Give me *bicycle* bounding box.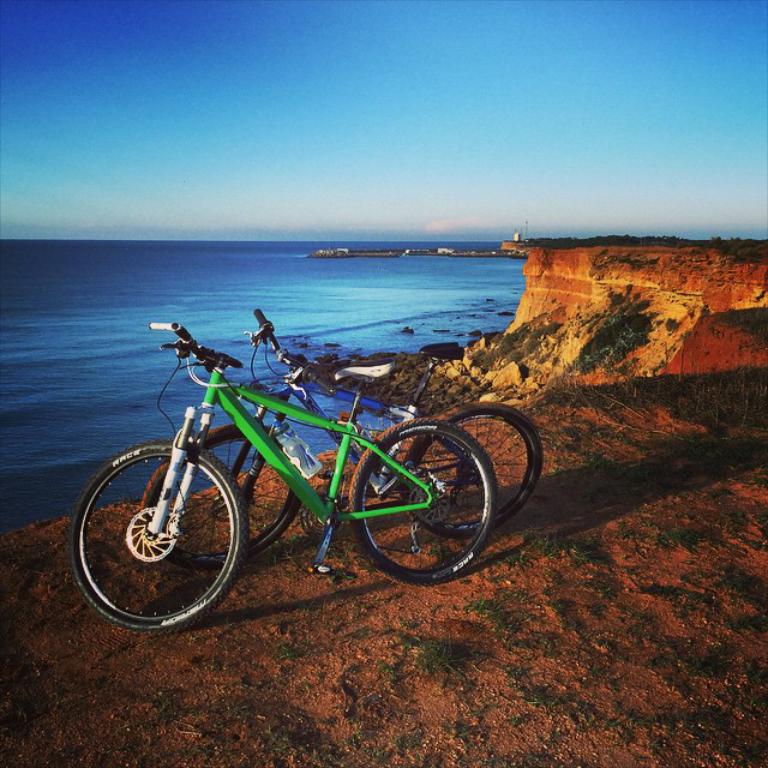
<bbox>139, 308, 545, 571</bbox>.
